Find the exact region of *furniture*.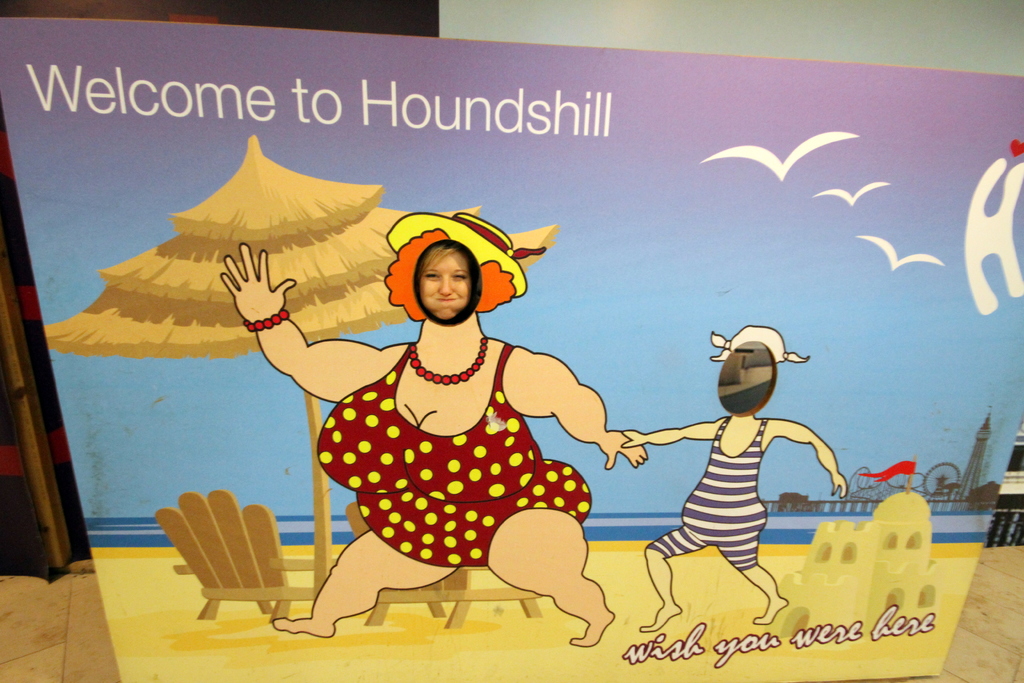
Exact region: <box>154,489,340,624</box>.
